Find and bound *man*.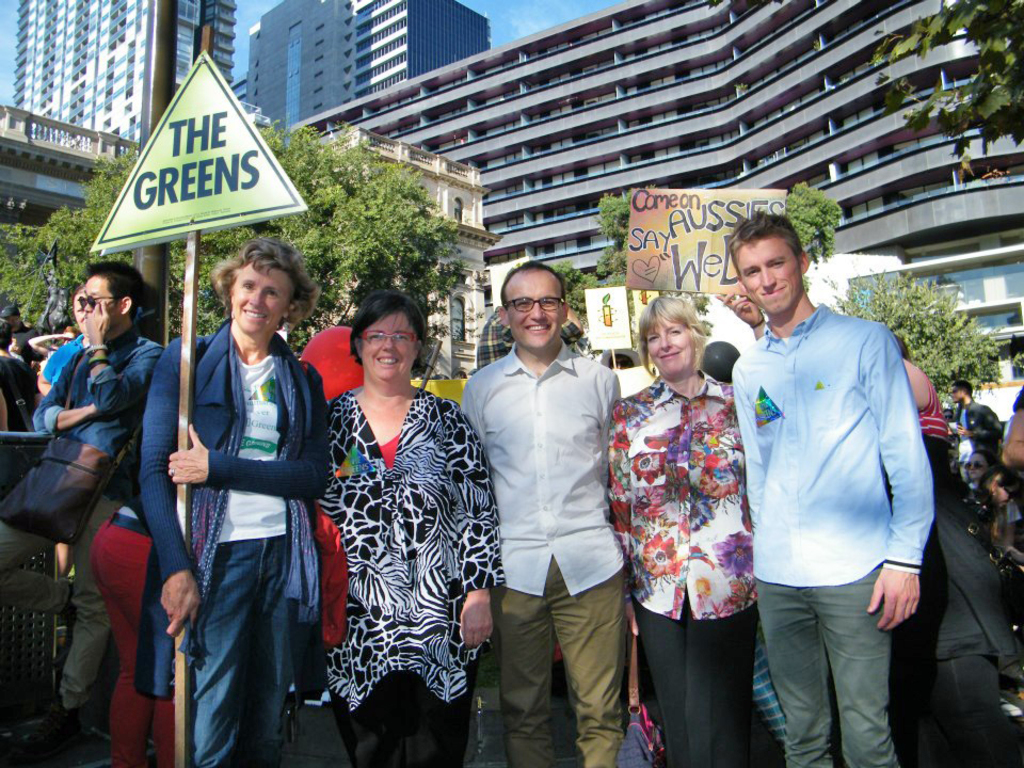
Bound: x1=1002 y1=387 x2=1023 y2=481.
